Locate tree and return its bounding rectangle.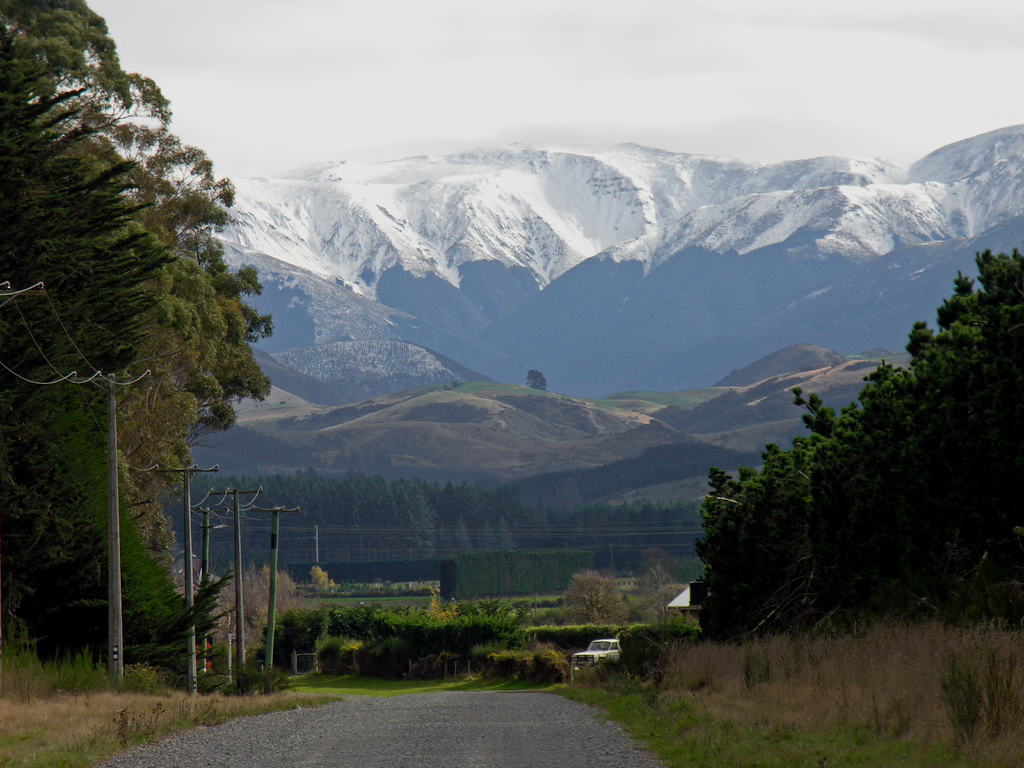
218:466:307:532.
